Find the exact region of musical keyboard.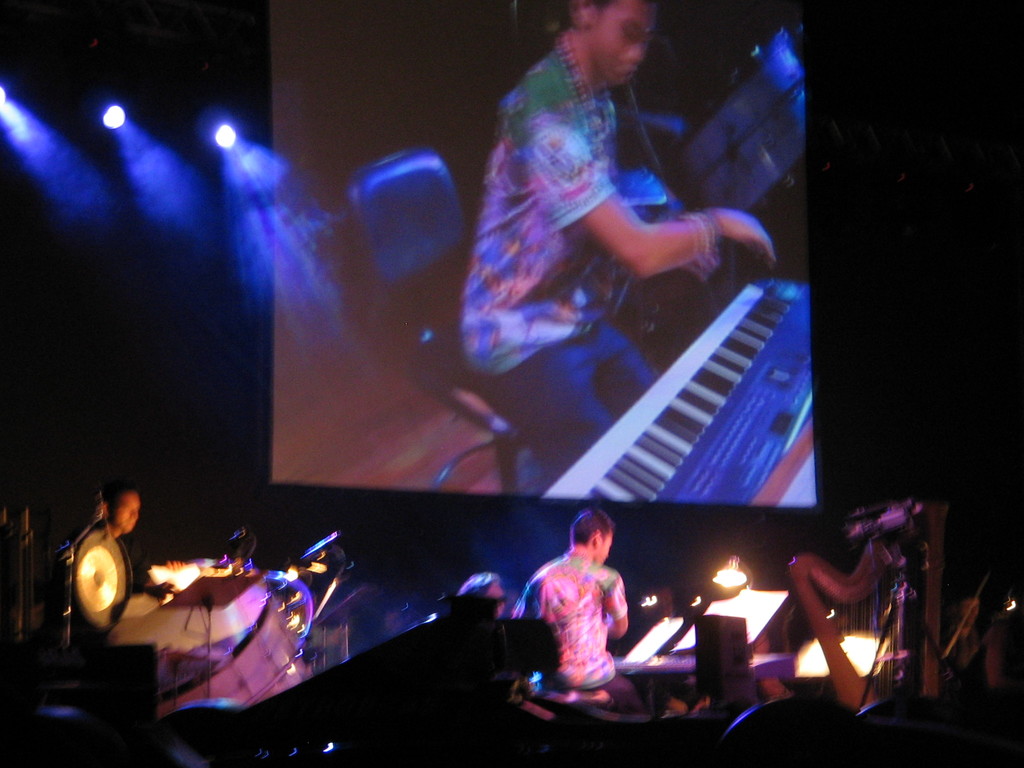
Exact region: left=611, top=650, right=789, bottom=679.
